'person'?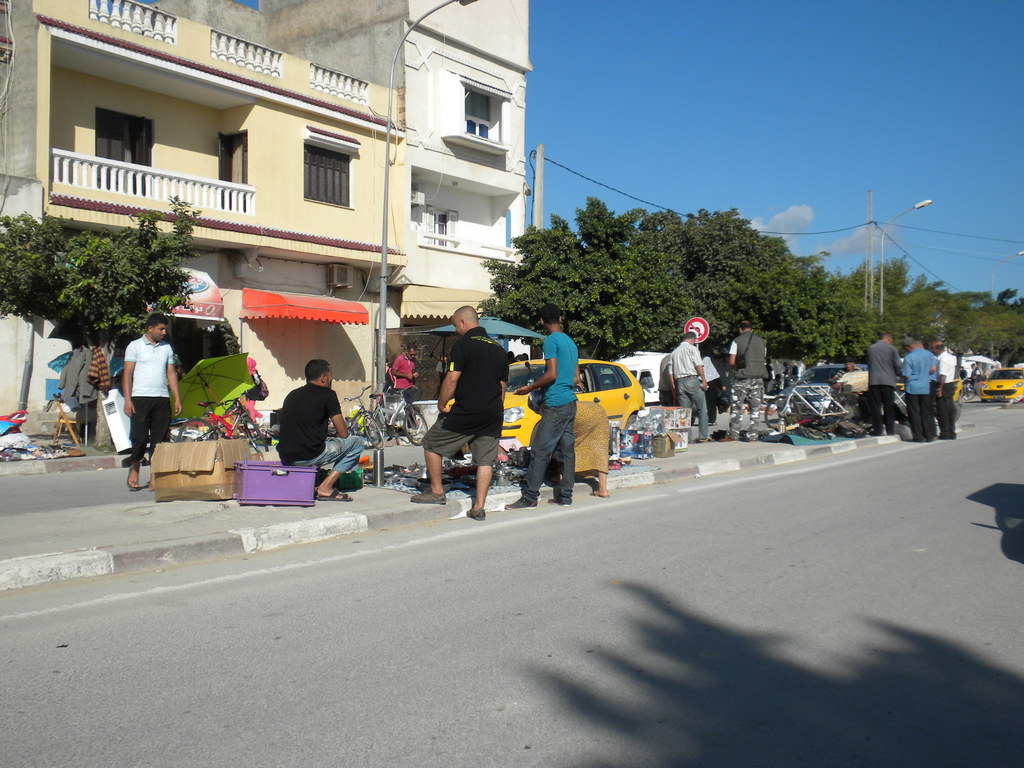
bbox(669, 331, 712, 444)
